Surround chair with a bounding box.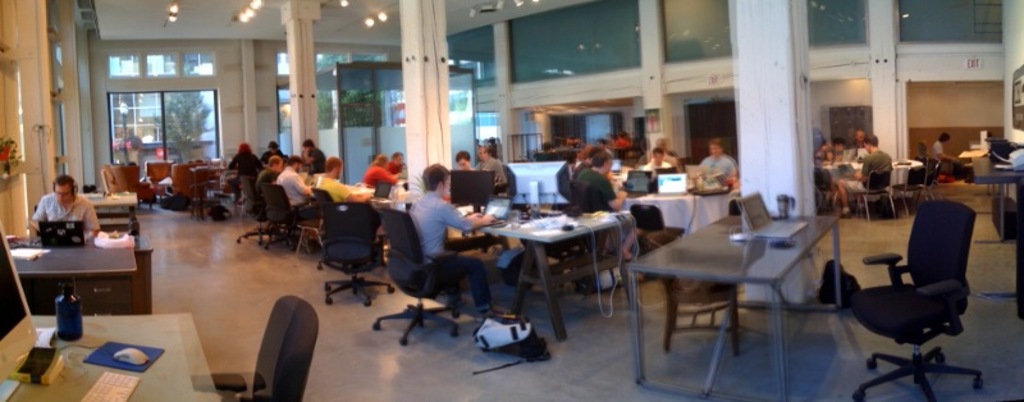
{"x1": 563, "y1": 182, "x2": 603, "y2": 207}.
